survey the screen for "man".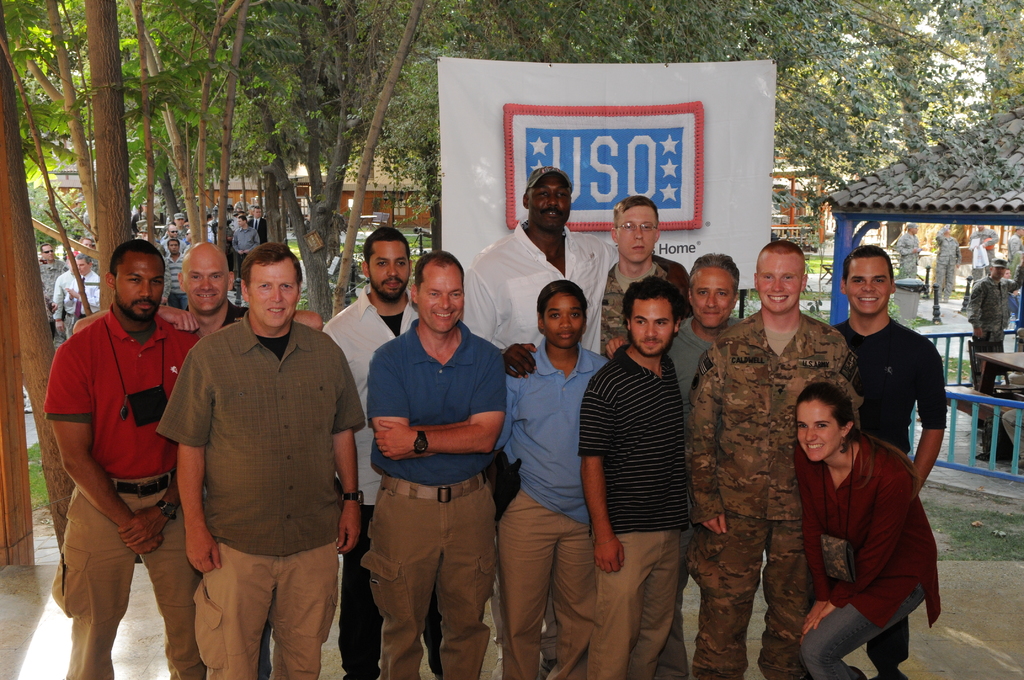
Survey found: [892,224,921,277].
